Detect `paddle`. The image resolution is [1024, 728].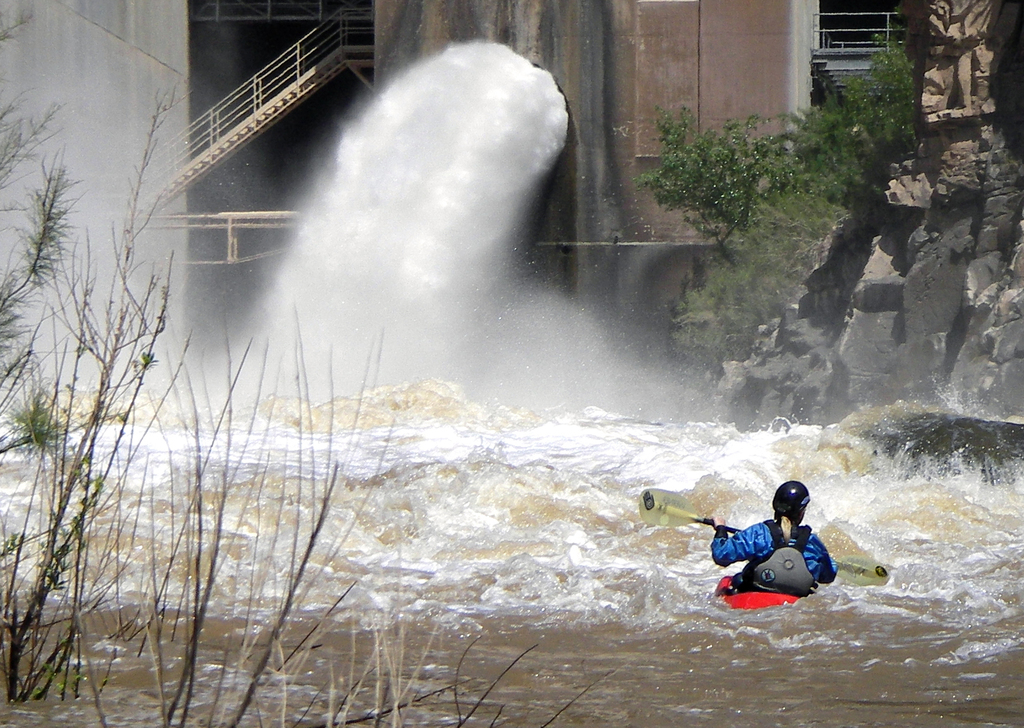
[669, 487, 876, 608].
